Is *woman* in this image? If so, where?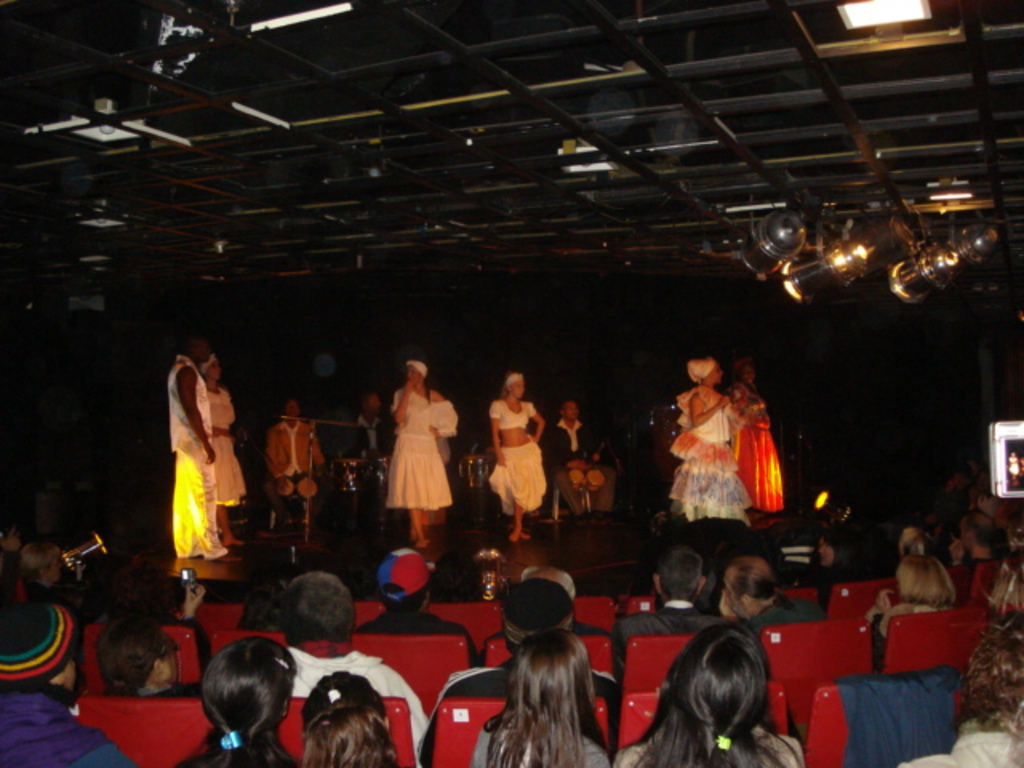
Yes, at 474/635/608/766.
